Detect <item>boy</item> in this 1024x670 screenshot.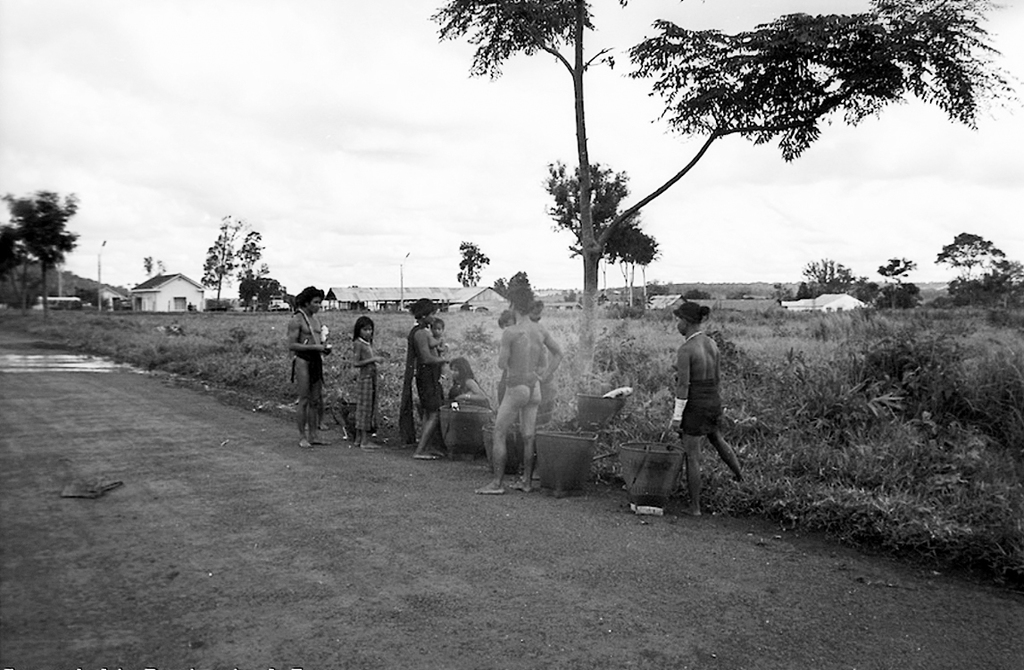
Detection: l=673, t=303, r=746, b=515.
